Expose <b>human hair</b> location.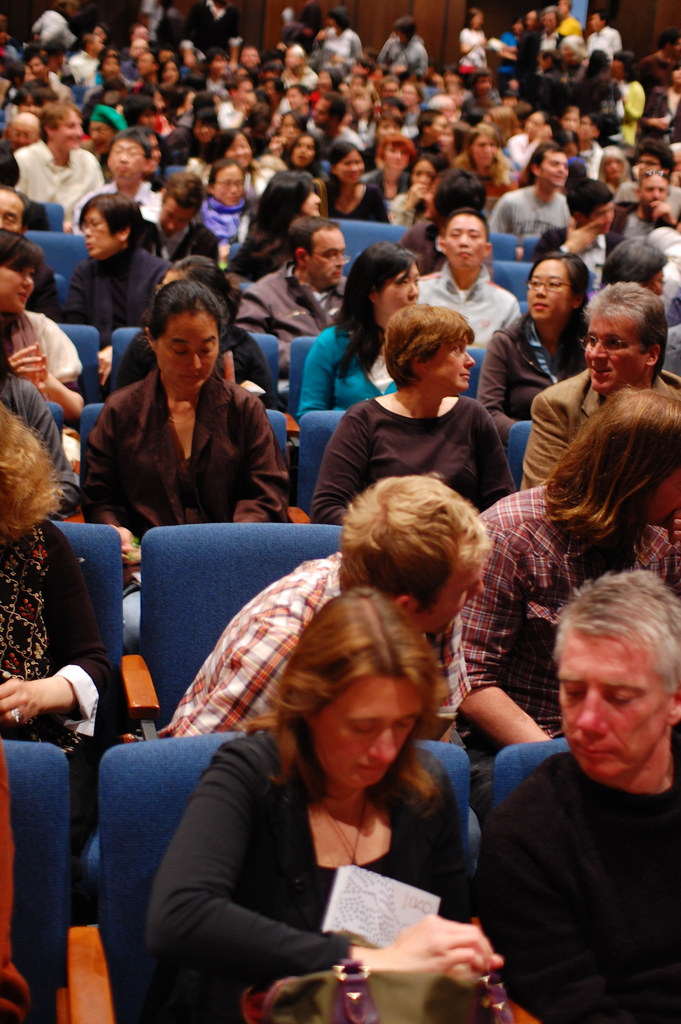
Exposed at [597, 145, 630, 185].
